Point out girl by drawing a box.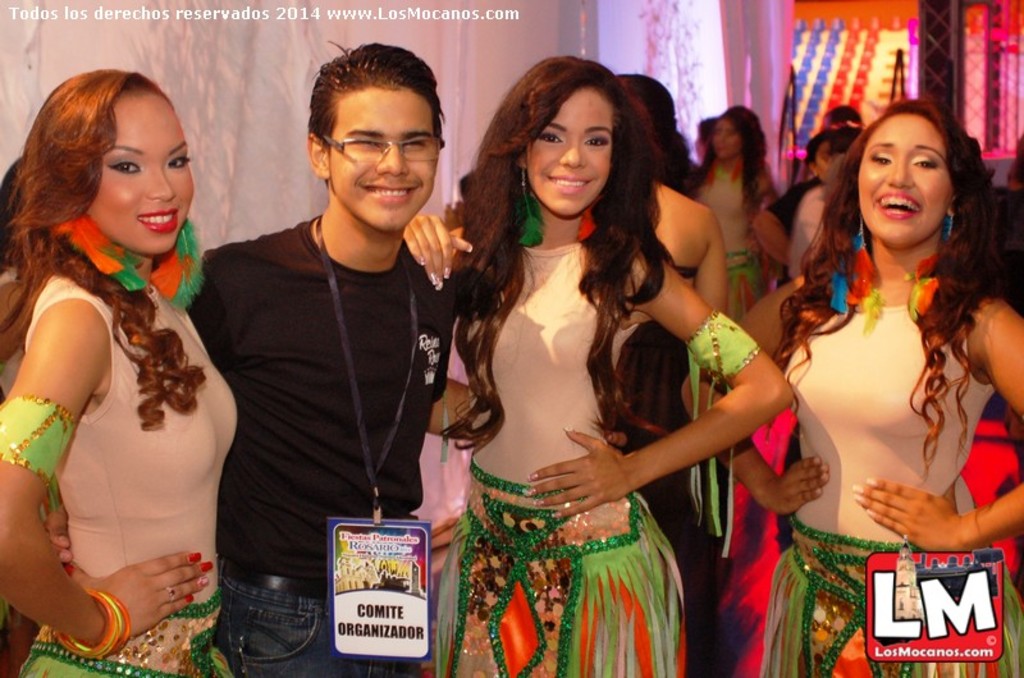
[left=403, top=58, right=797, bottom=677].
